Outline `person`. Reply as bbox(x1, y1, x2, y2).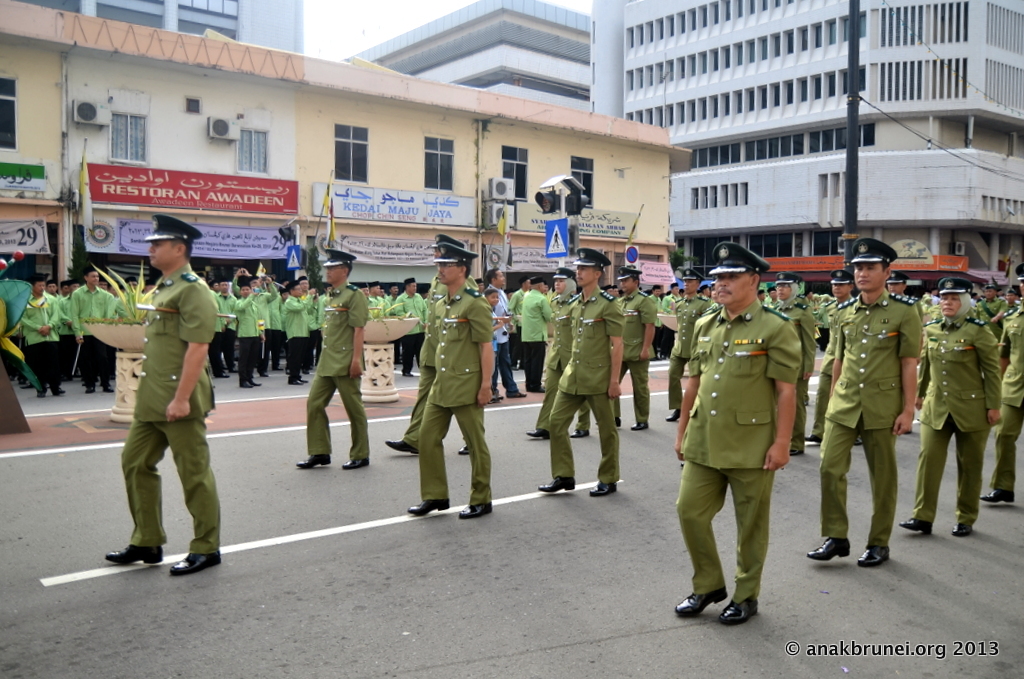
bbox(682, 261, 816, 623).
